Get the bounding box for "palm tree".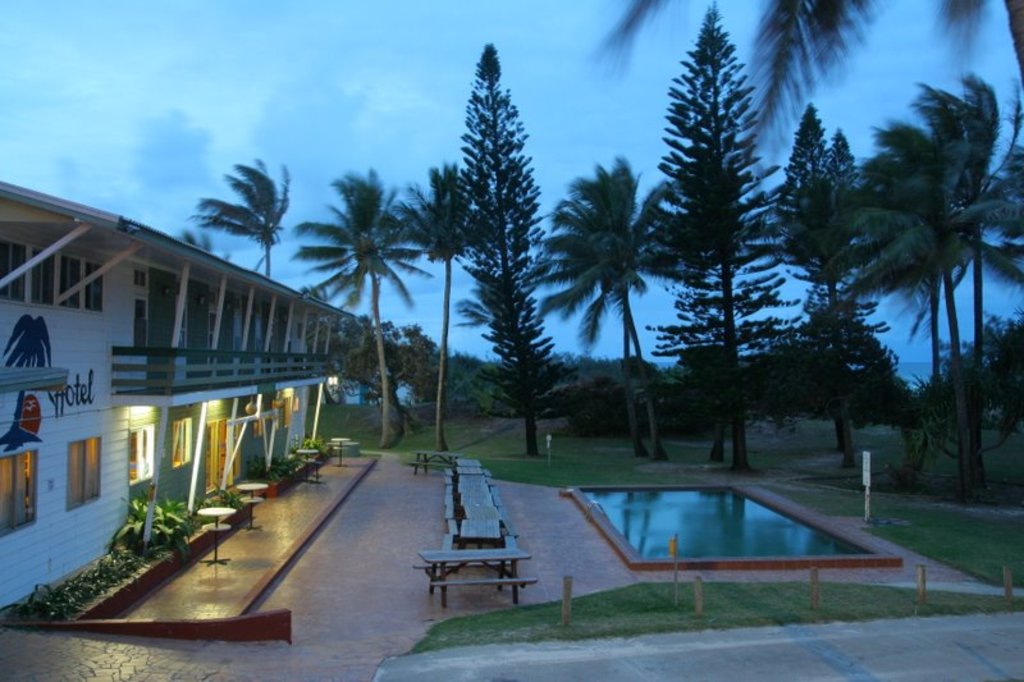
(x1=859, y1=137, x2=966, y2=403).
